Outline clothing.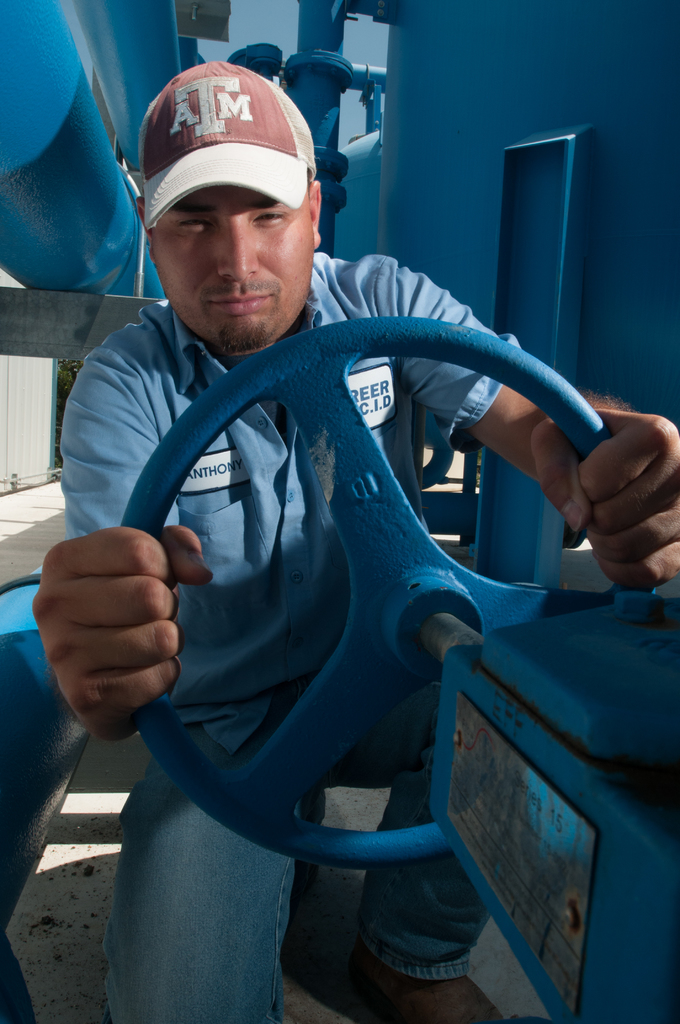
Outline: bbox=[76, 194, 597, 970].
